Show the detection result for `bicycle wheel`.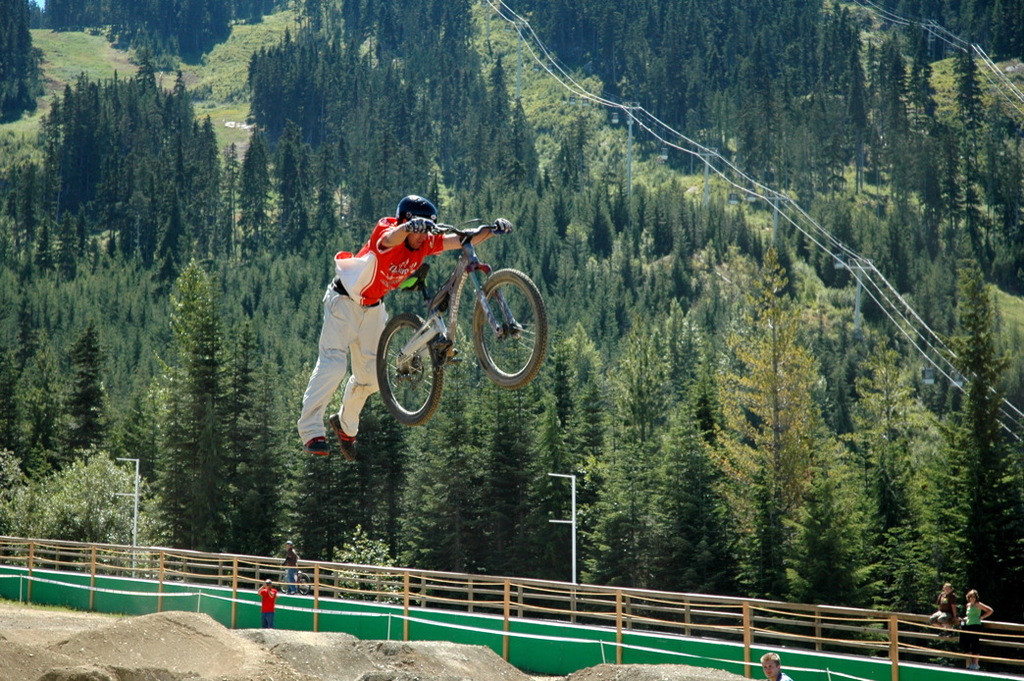
box=[376, 311, 436, 430].
